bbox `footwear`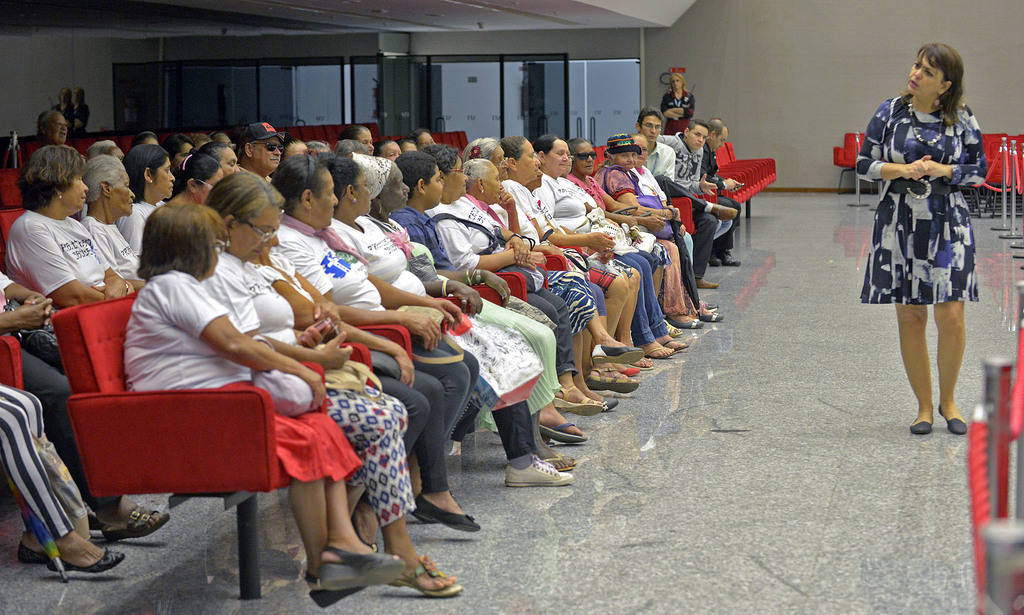
x1=392 y1=553 x2=476 y2=604
